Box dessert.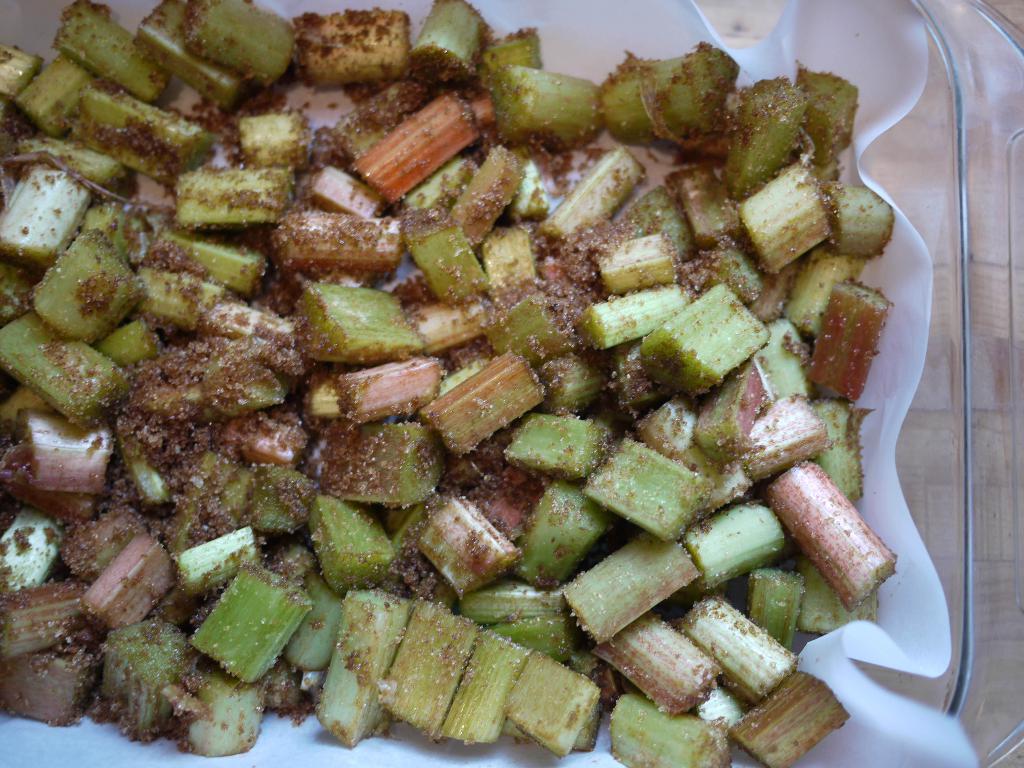
<region>602, 230, 669, 284</region>.
